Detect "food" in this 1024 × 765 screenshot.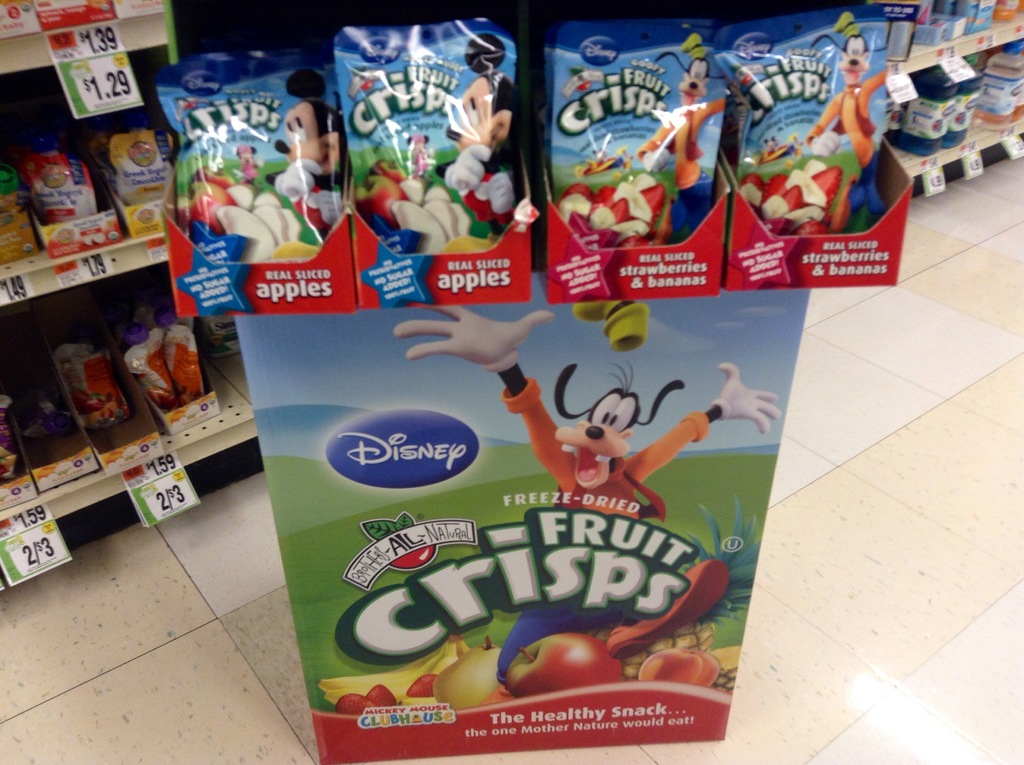
Detection: <bbox>175, 178, 237, 237</bbox>.
